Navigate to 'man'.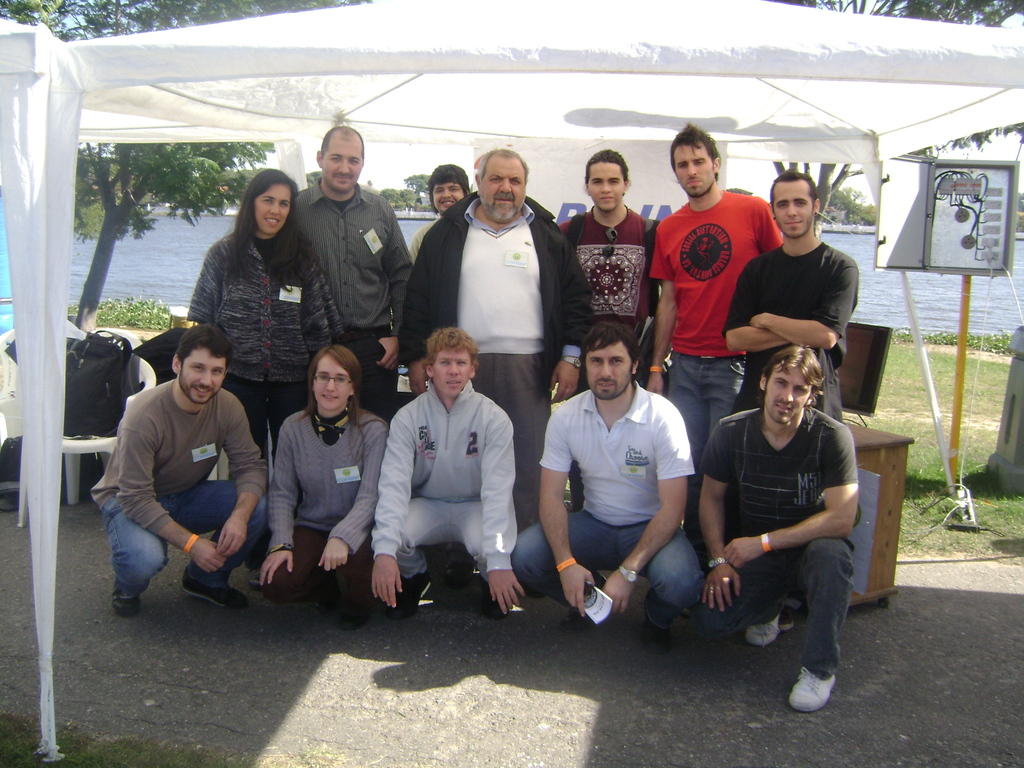
Navigation target: left=287, top=125, right=402, bottom=425.
